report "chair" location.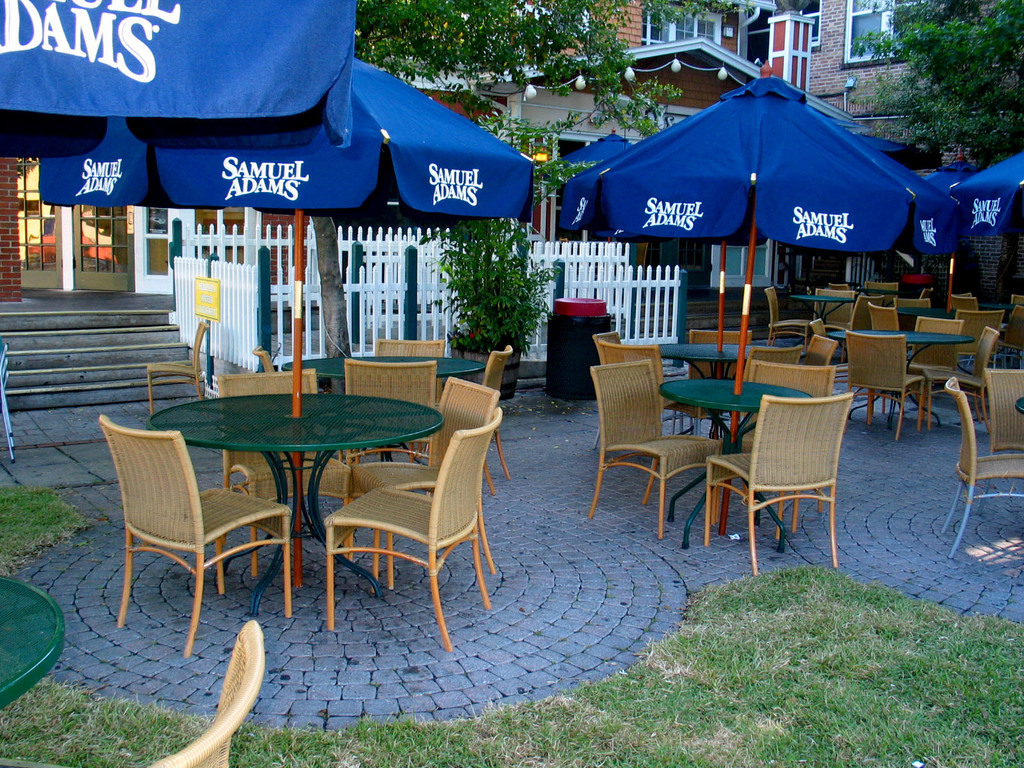
Report: 920,288,933,309.
